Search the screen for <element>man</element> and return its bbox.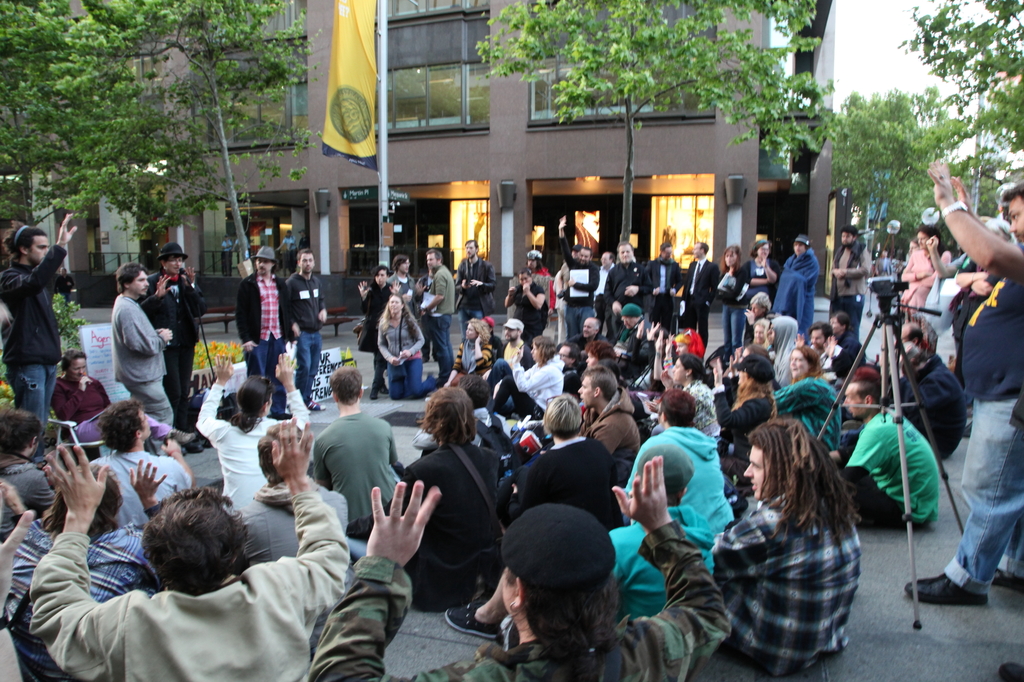
Found: detection(388, 257, 420, 320).
